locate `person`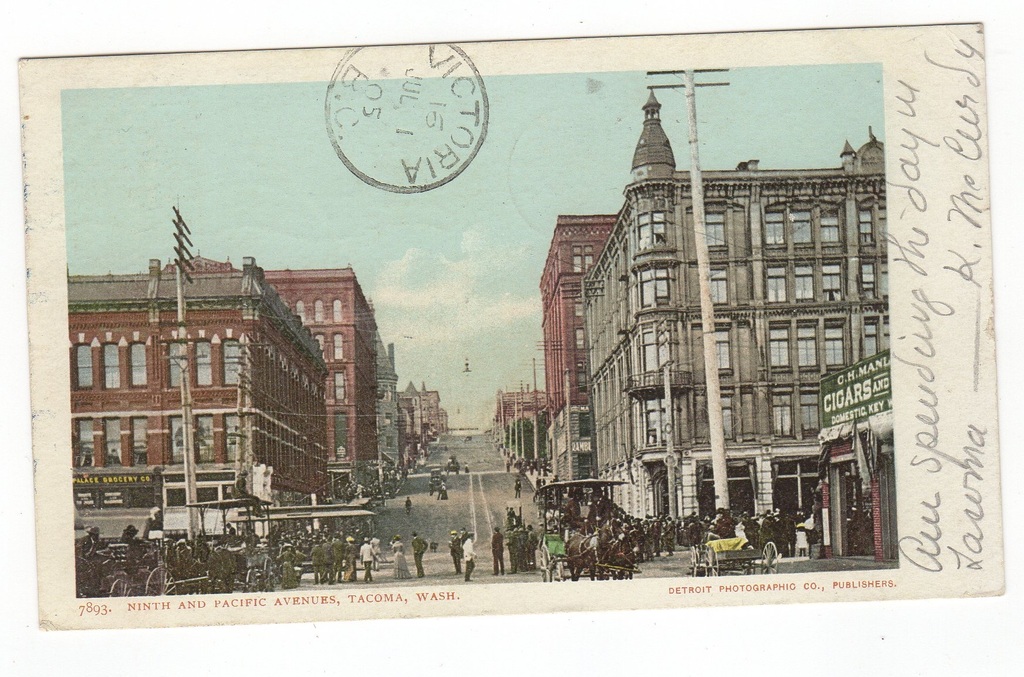
box=[462, 532, 477, 580]
